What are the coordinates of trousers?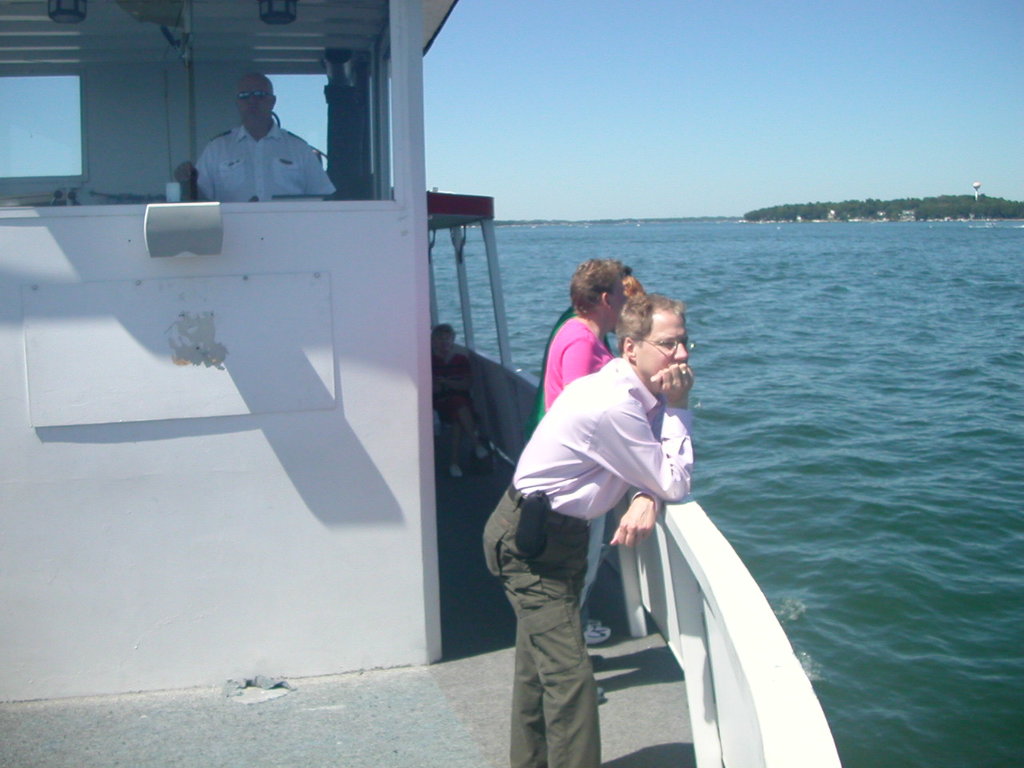
{"left": 582, "top": 510, "right": 610, "bottom": 608}.
